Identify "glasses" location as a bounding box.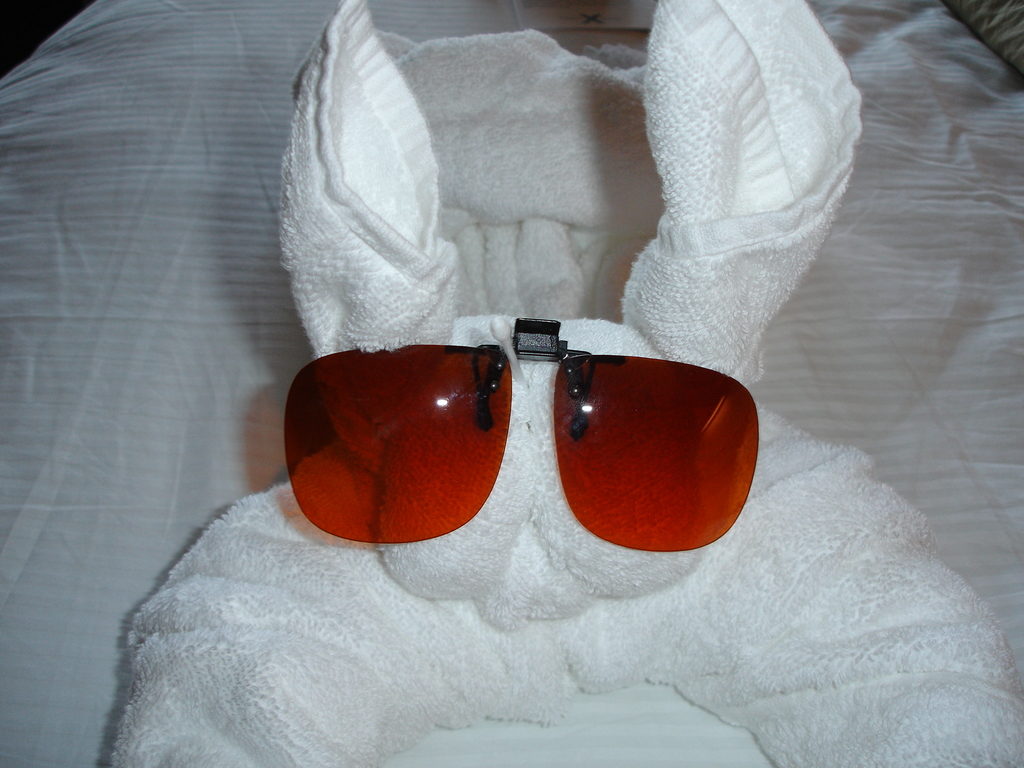
287:348:757:550.
